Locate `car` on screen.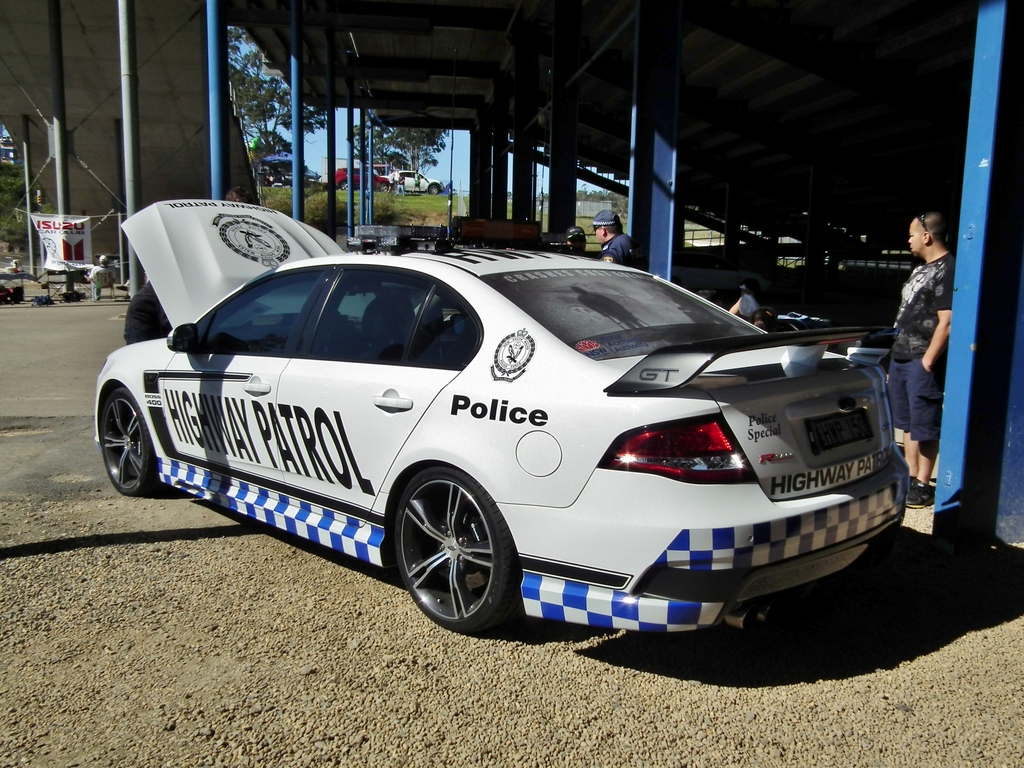
On screen at select_region(390, 168, 445, 196).
